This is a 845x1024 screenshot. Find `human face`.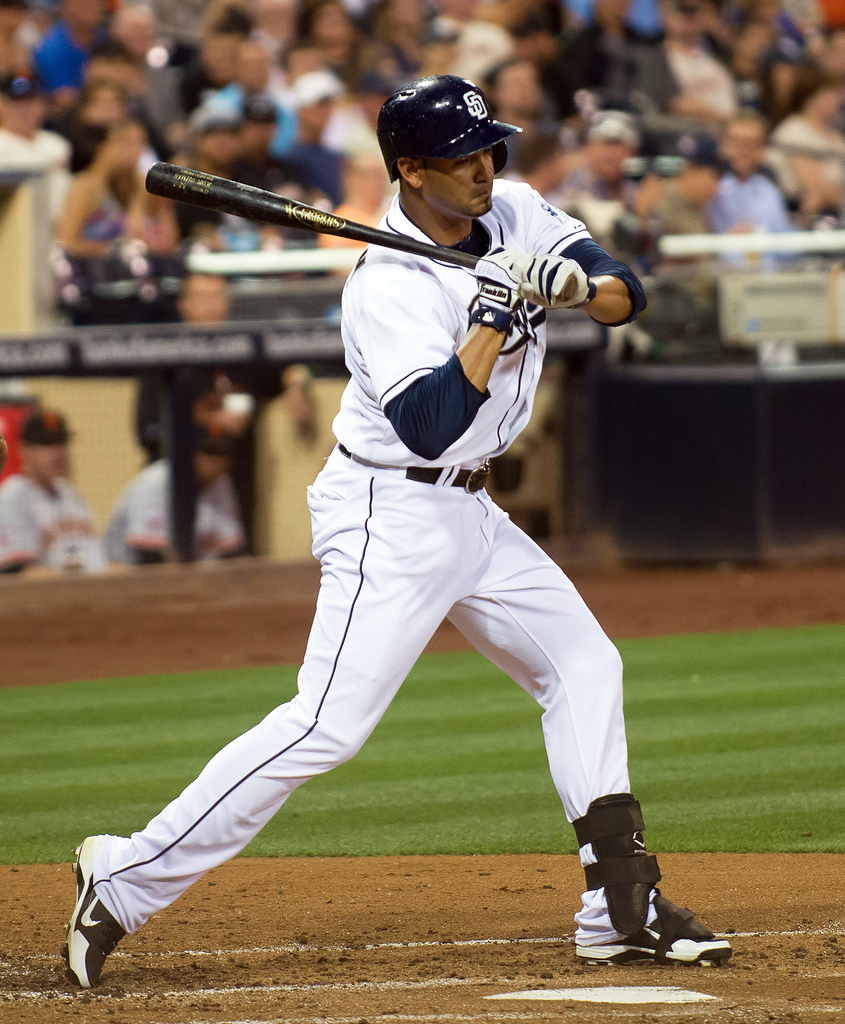
Bounding box: [545,153,567,188].
